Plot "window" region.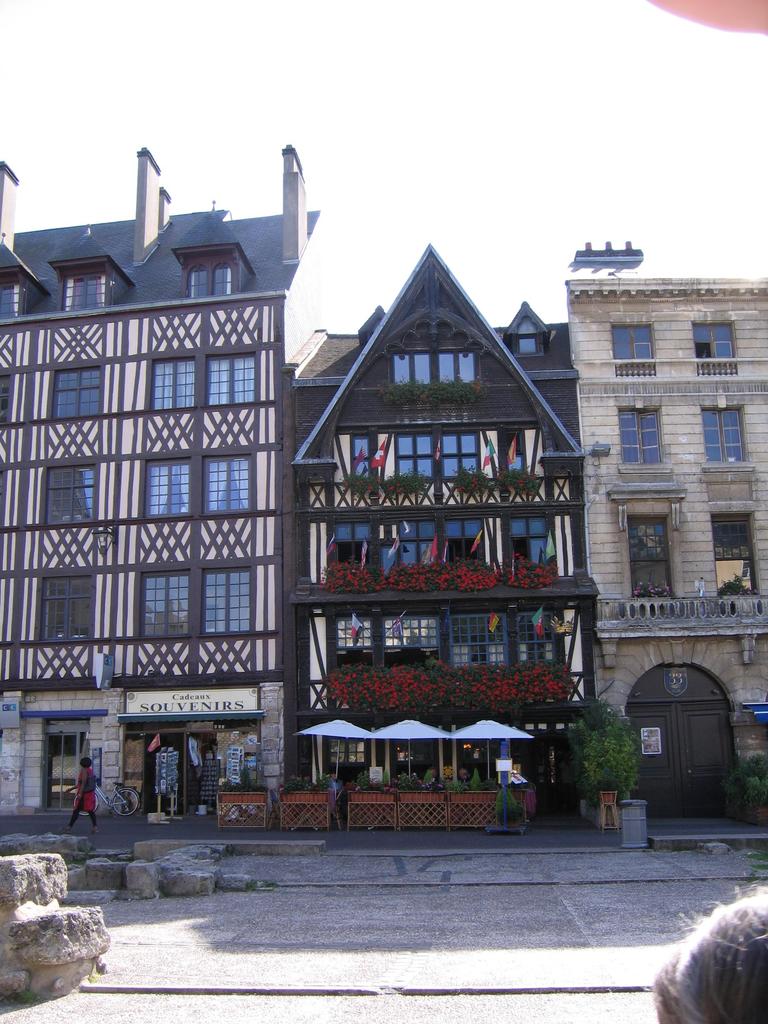
Plotted at [142,356,196,413].
